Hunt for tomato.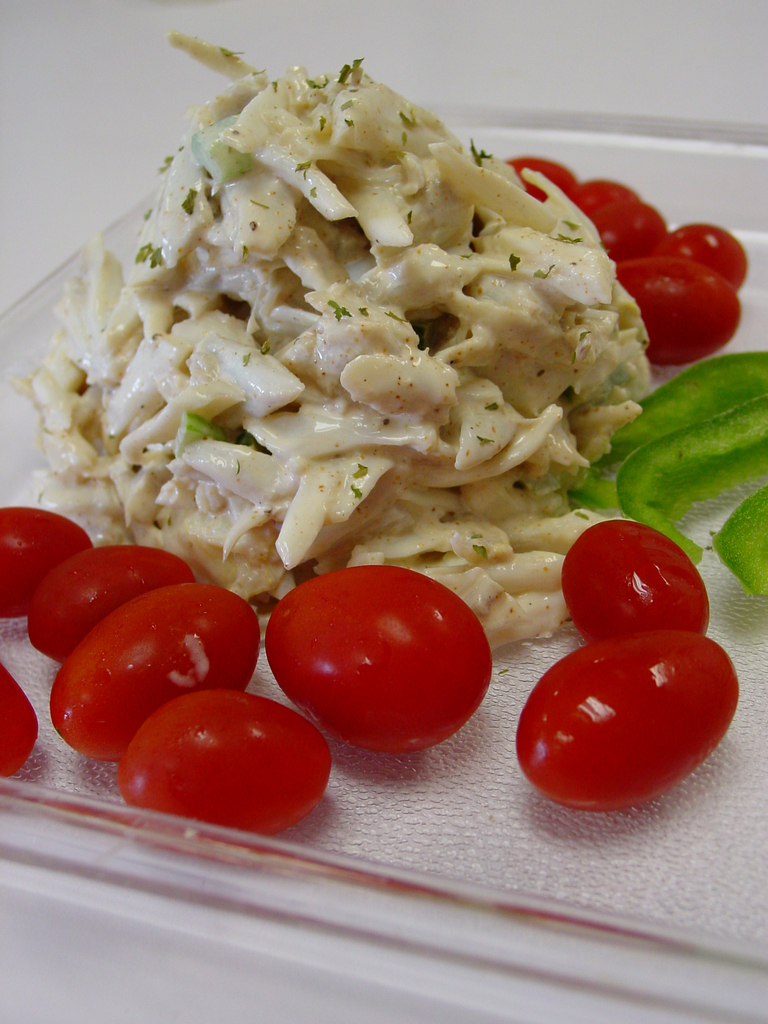
Hunted down at rect(576, 177, 639, 212).
